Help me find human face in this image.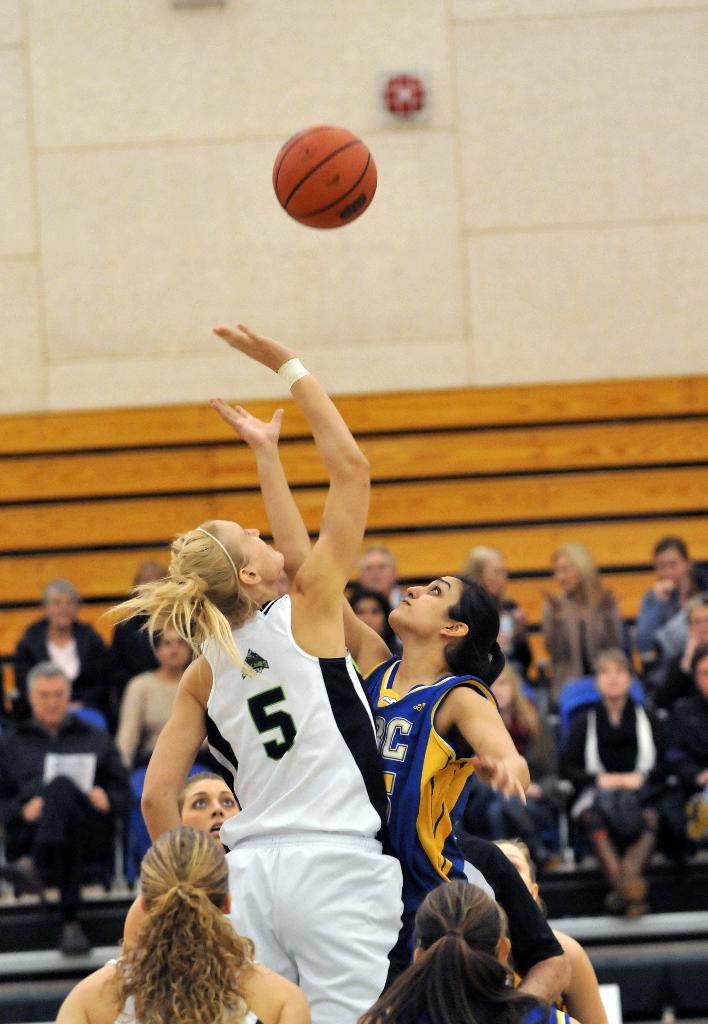
Found it: box(33, 674, 68, 724).
